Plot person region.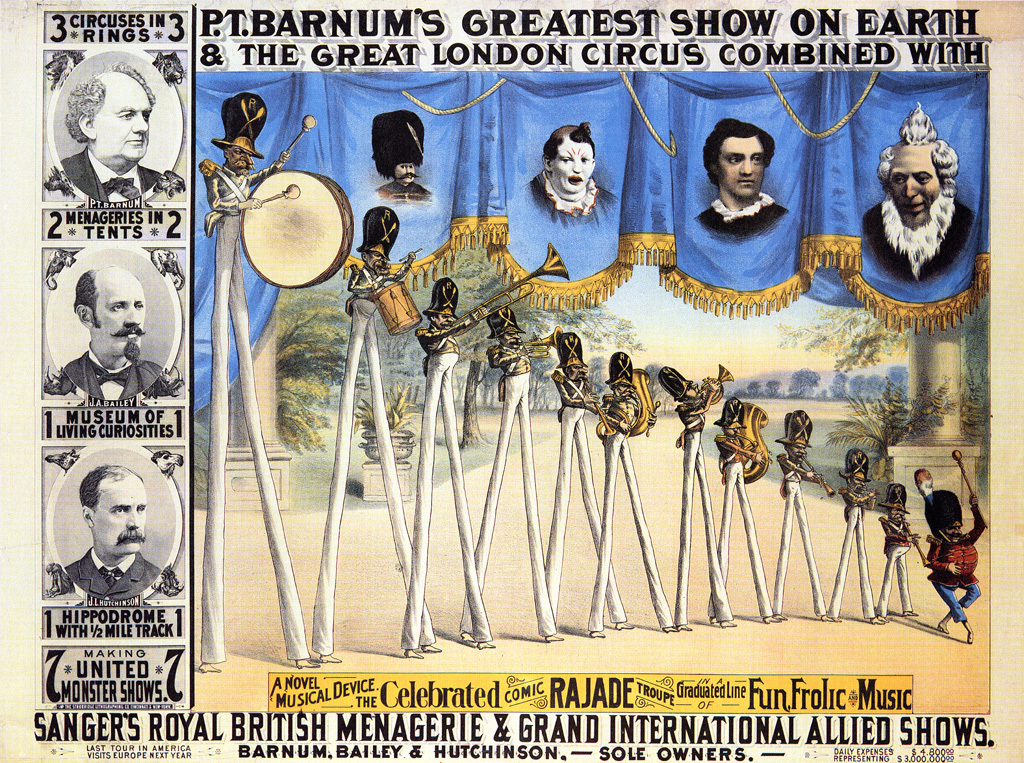
Plotted at {"x1": 306, "y1": 206, "x2": 444, "y2": 659}.
